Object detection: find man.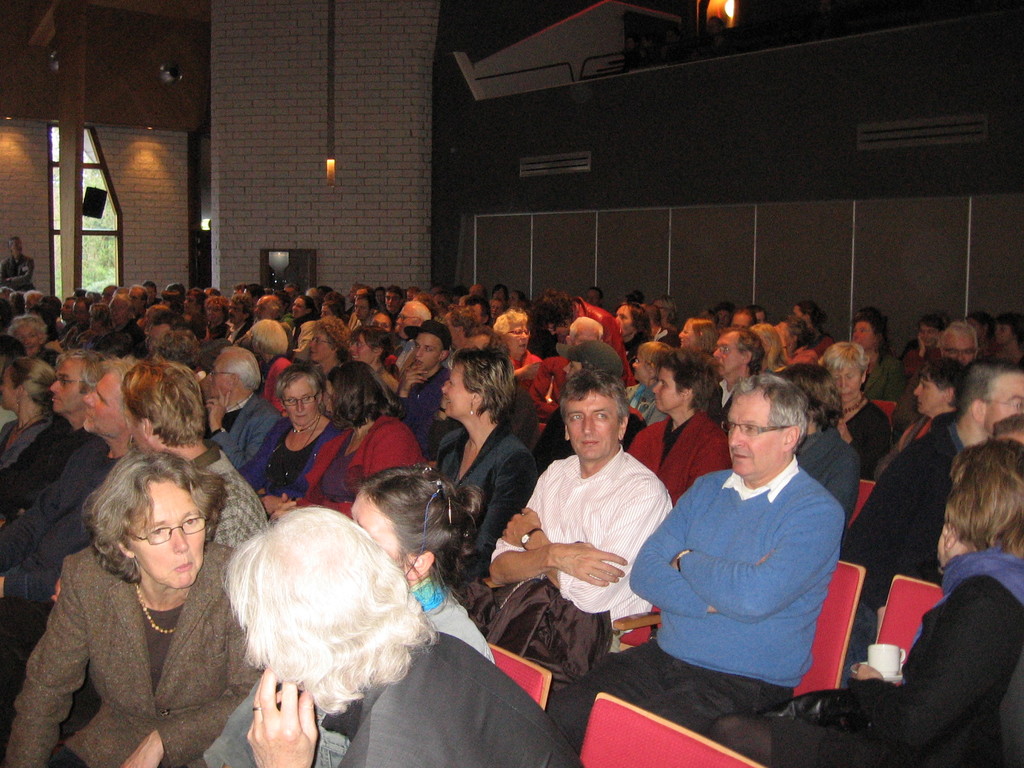
{"x1": 486, "y1": 379, "x2": 641, "y2": 659}.
